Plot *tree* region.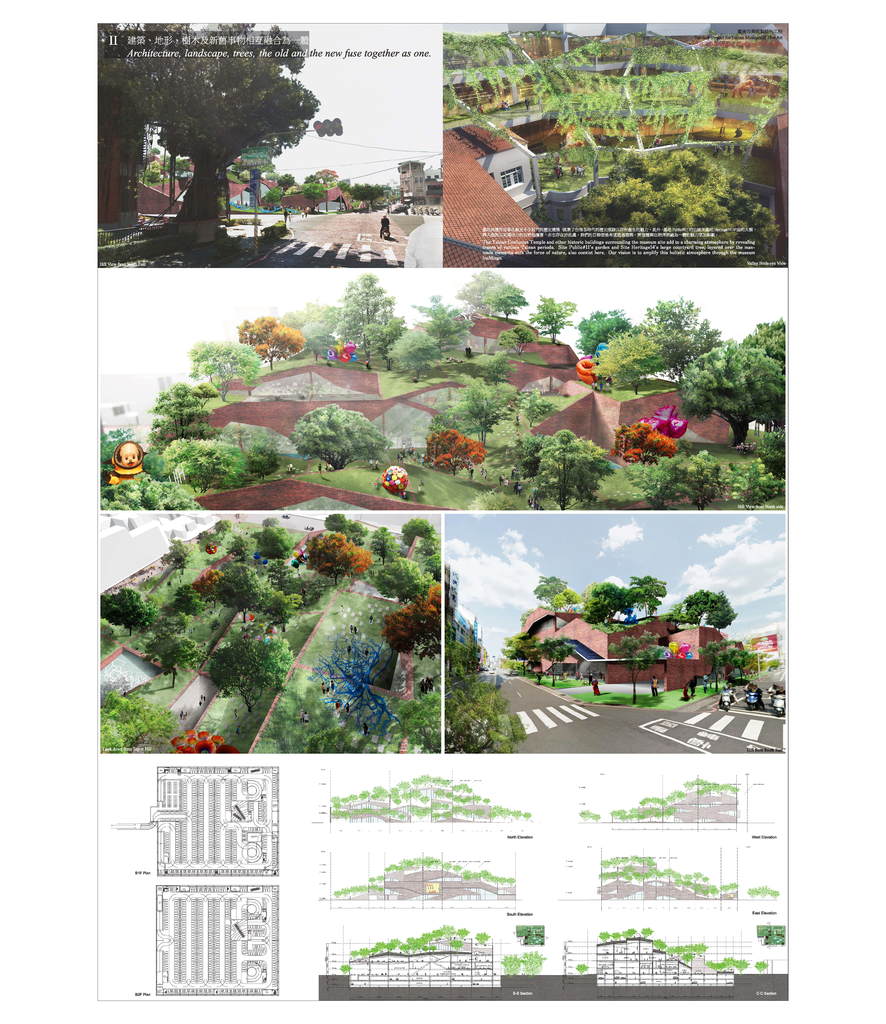
Plotted at [532,294,570,341].
